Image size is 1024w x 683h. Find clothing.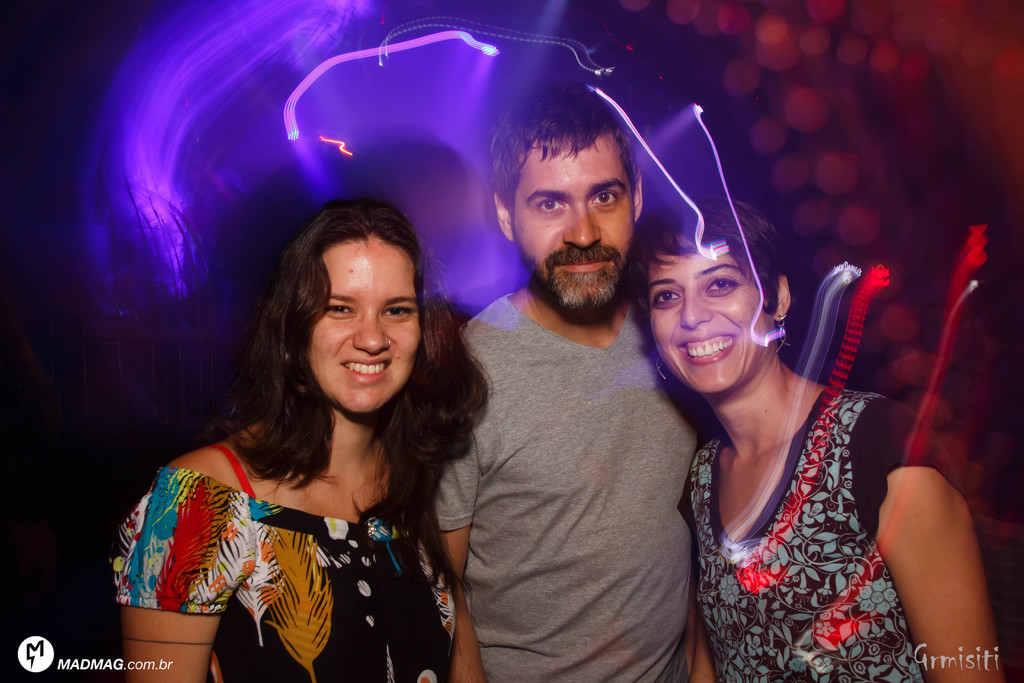
rect(430, 291, 696, 679).
